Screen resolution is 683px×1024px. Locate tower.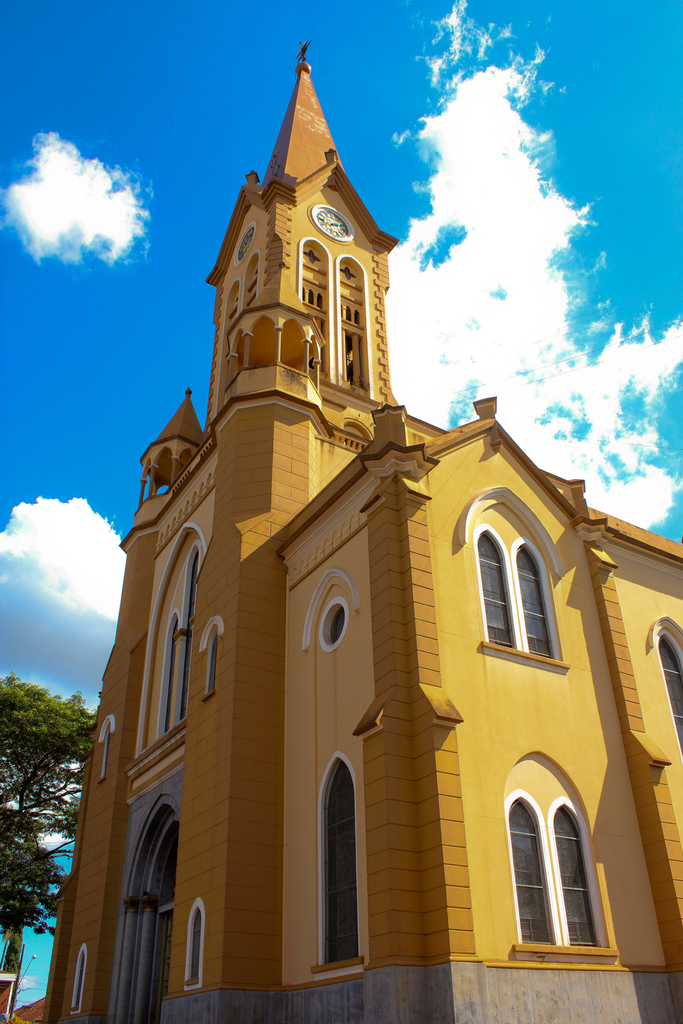
bbox=[43, 49, 682, 1023].
